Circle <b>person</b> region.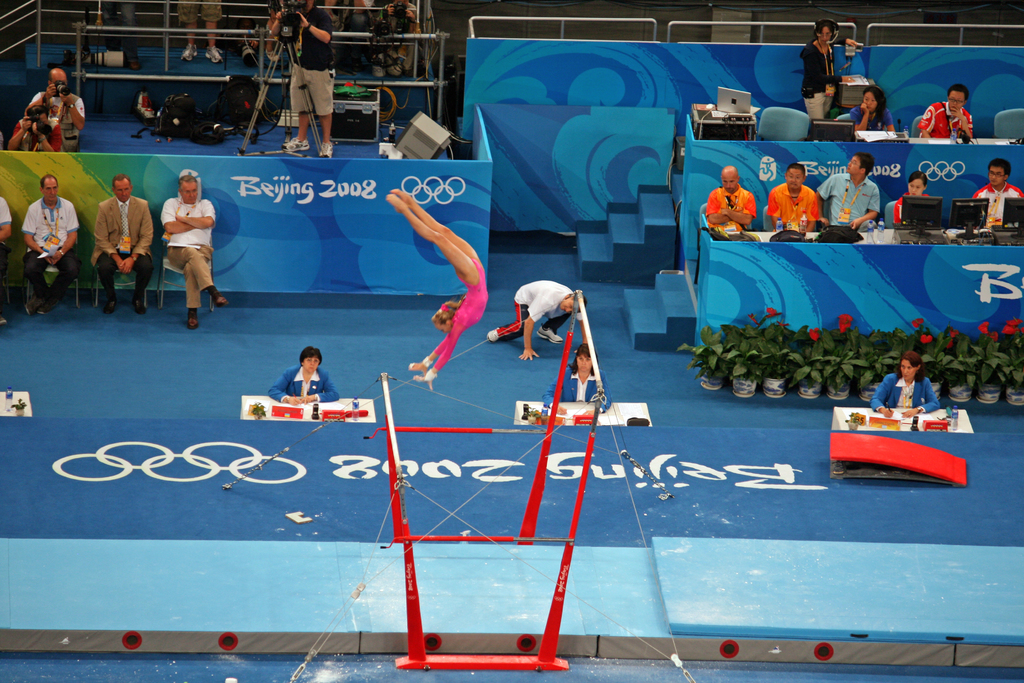
Region: 871,350,940,420.
